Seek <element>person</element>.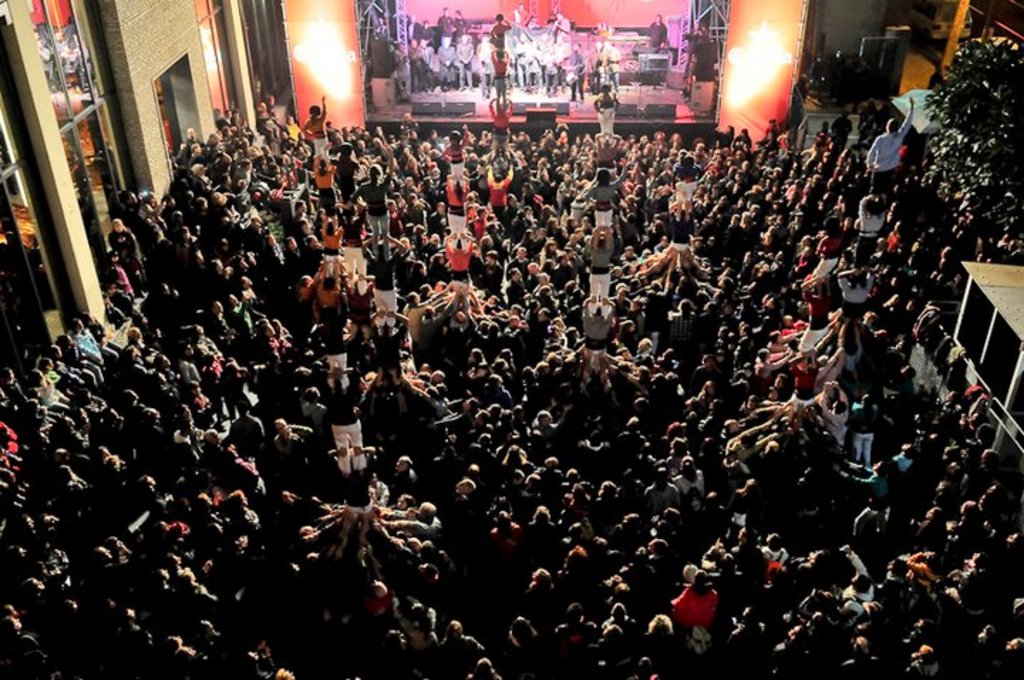
x1=641, y1=10, x2=673, y2=63.
